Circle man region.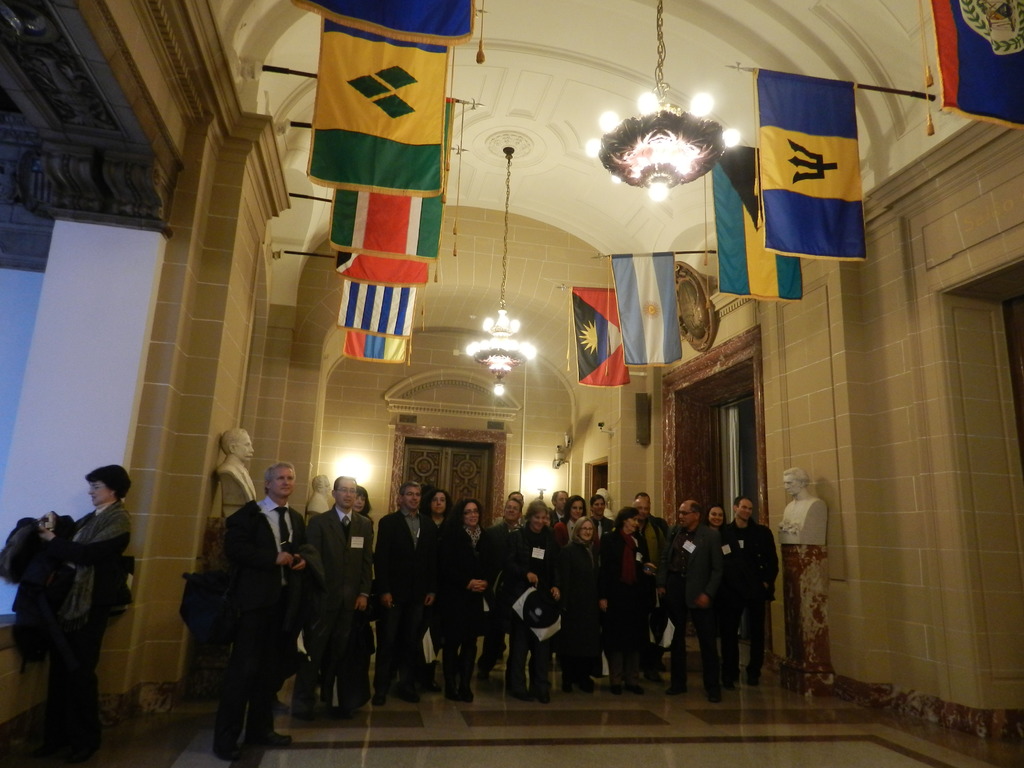
Region: (left=481, top=499, right=527, bottom=678).
